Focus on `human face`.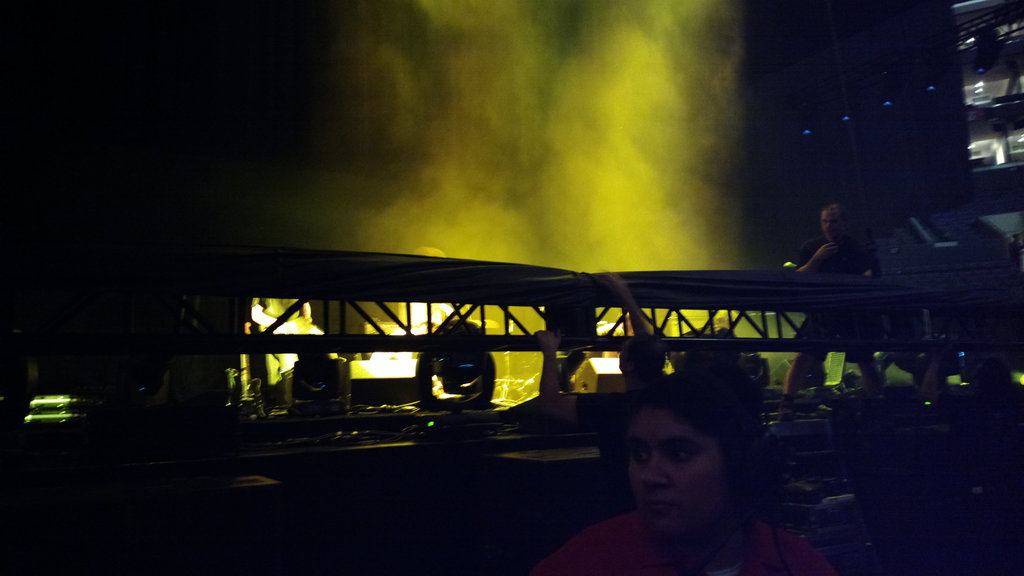
Focused at region(822, 212, 840, 236).
